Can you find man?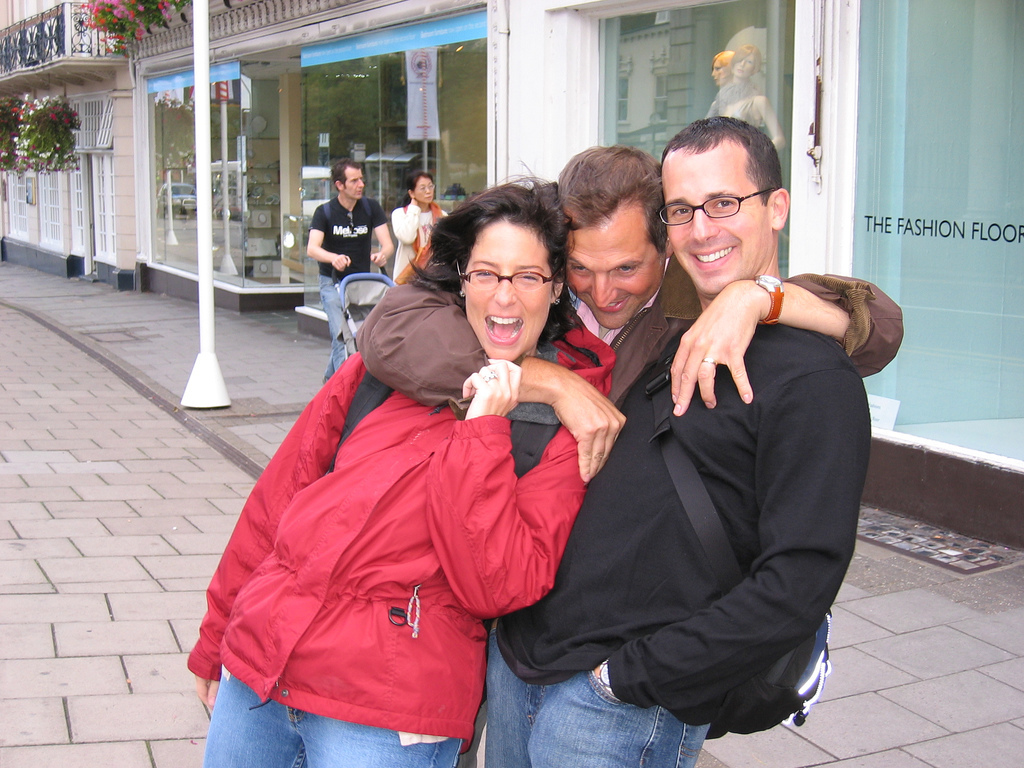
Yes, bounding box: box(300, 157, 393, 382).
